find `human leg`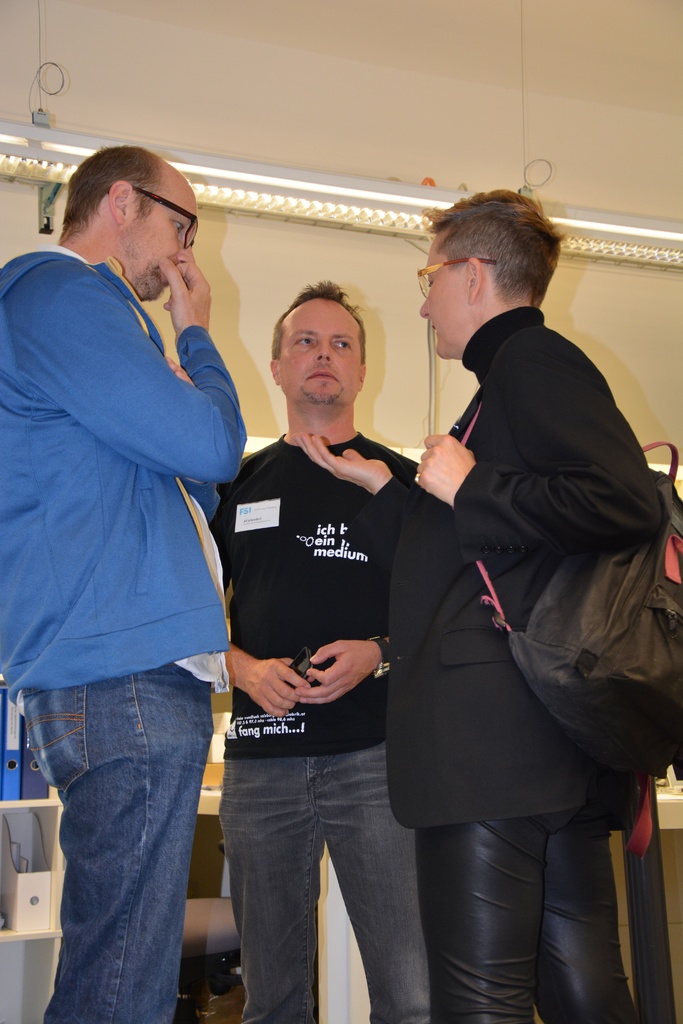
327/723/430/1023
